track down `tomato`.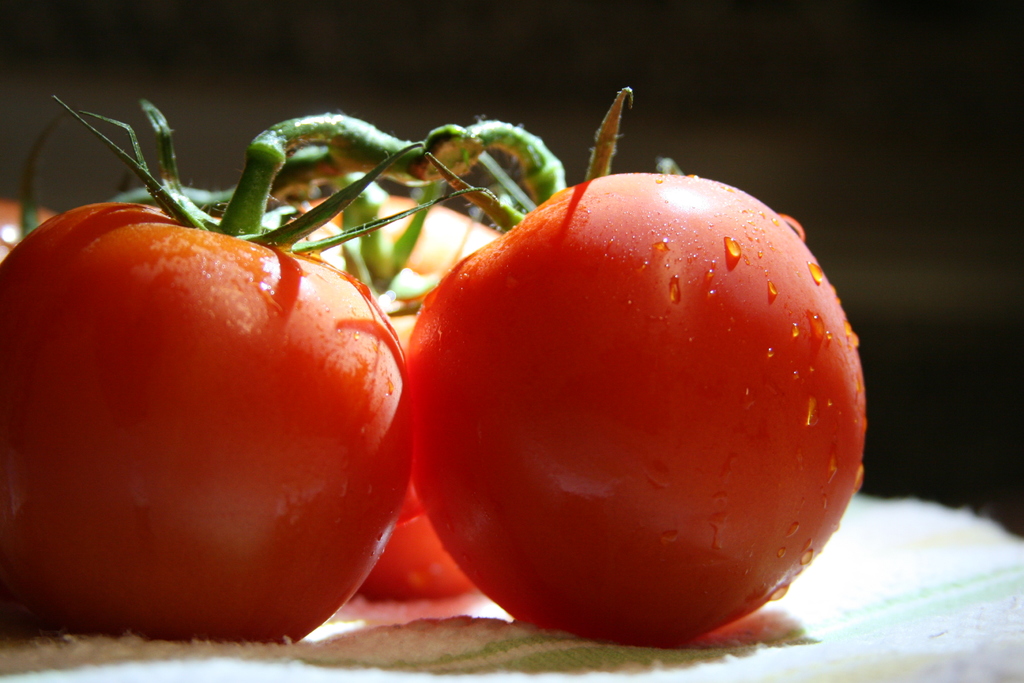
Tracked to 0, 92, 489, 646.
